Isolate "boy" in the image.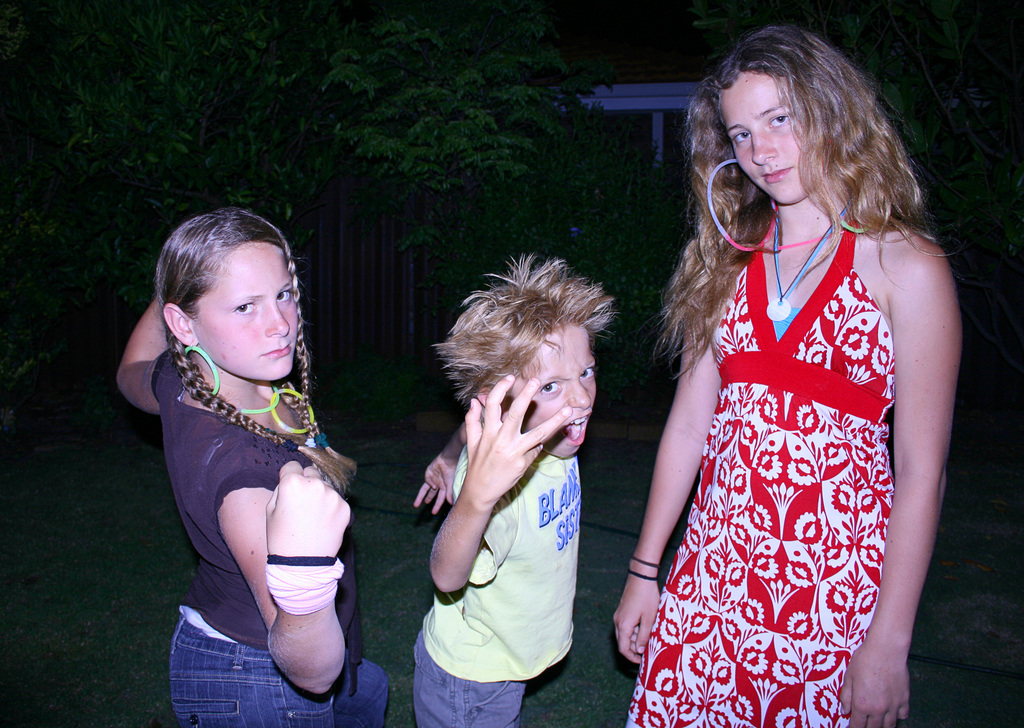
Isolated region: <box>390,239,616,709</box>.
